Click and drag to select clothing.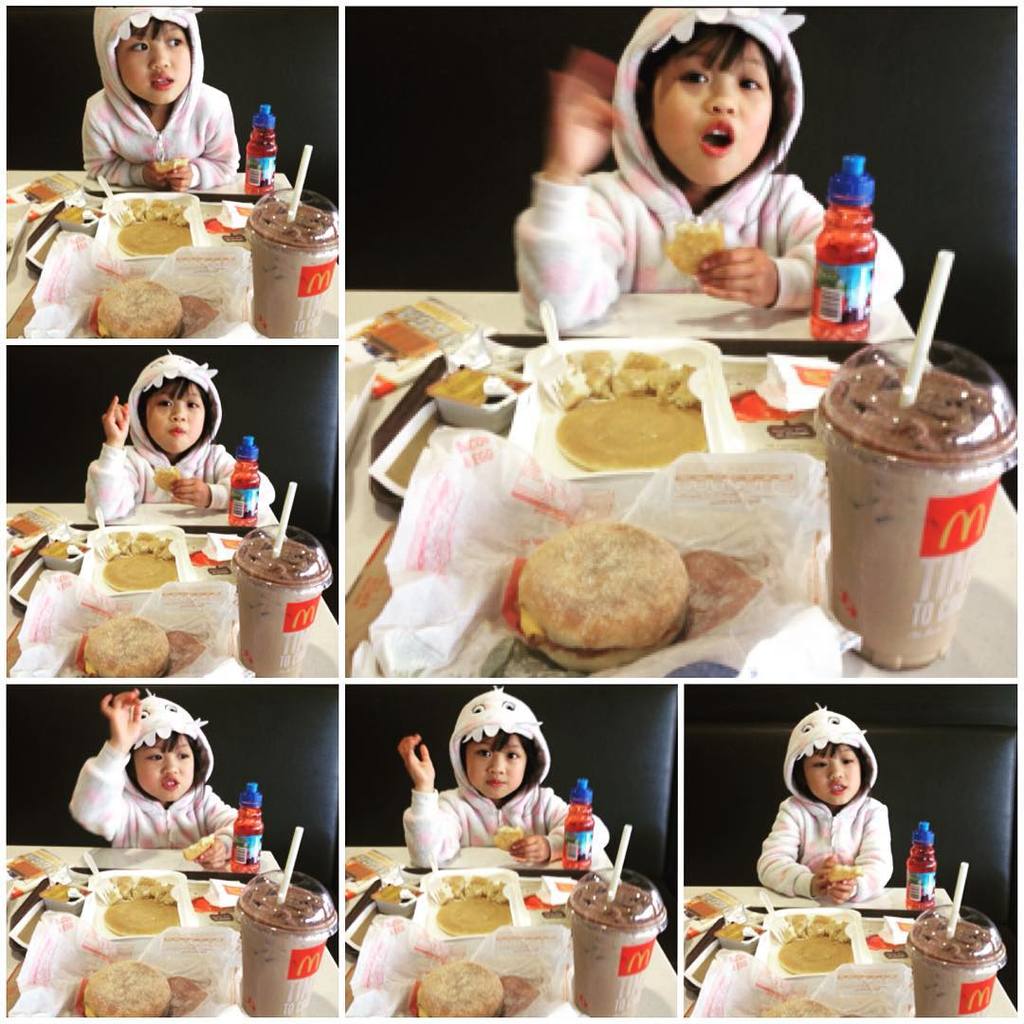
Selection: <bbox>67, 700, 245, 859</bbox>.
